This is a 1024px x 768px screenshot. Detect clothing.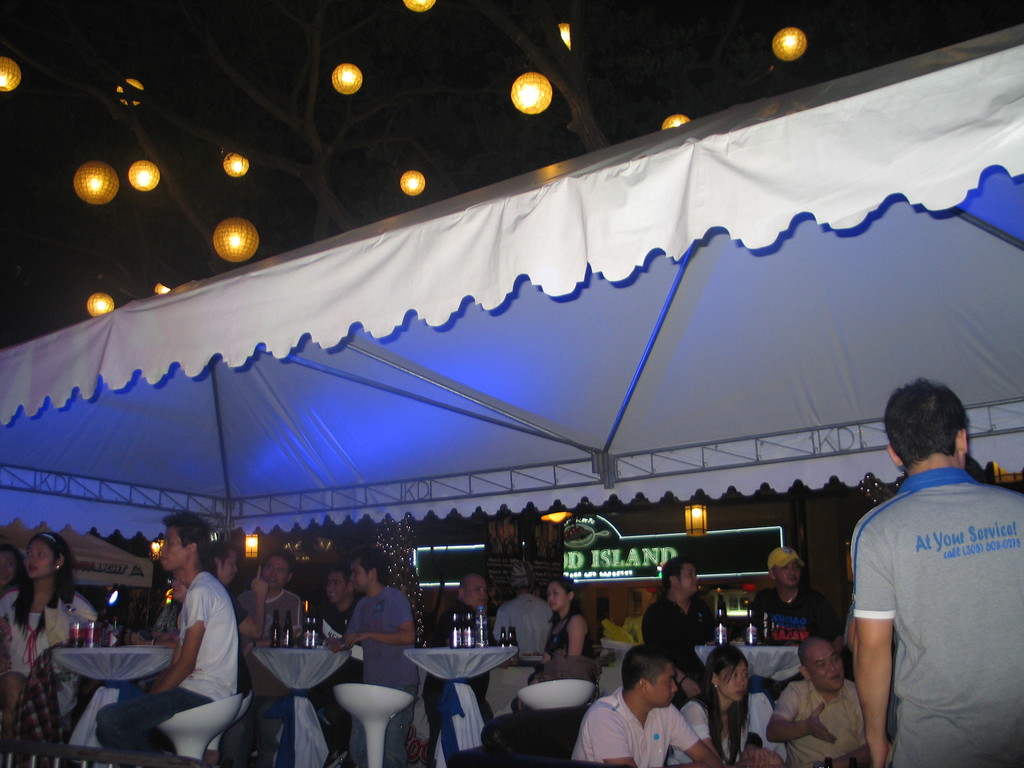
646 596 705 697.
